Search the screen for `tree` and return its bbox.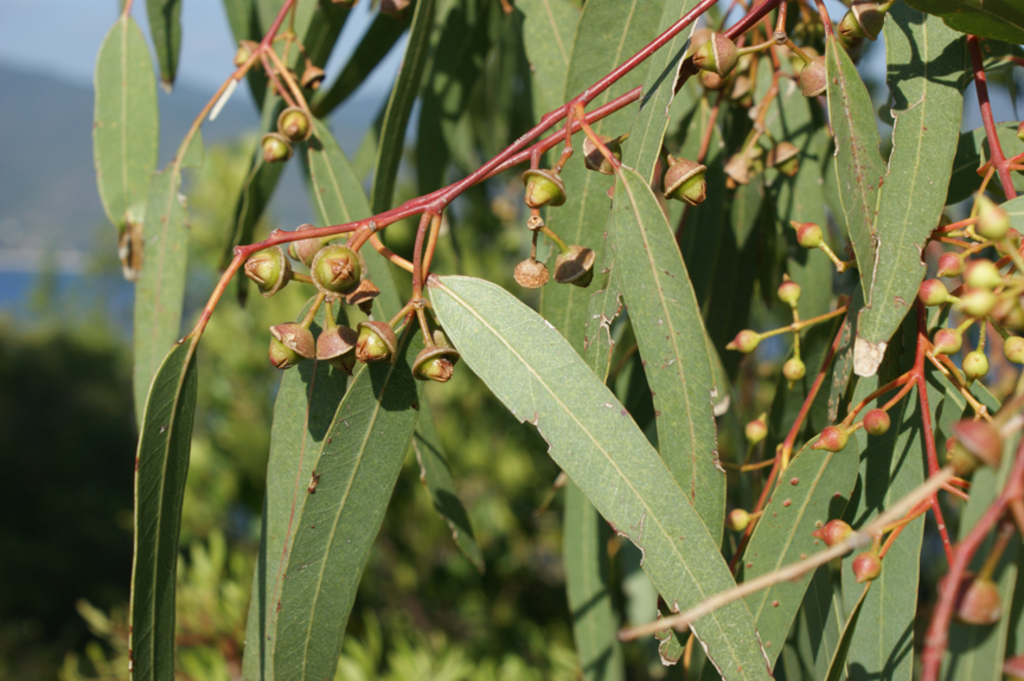
Found: region(0, 0, 1023, 680).
